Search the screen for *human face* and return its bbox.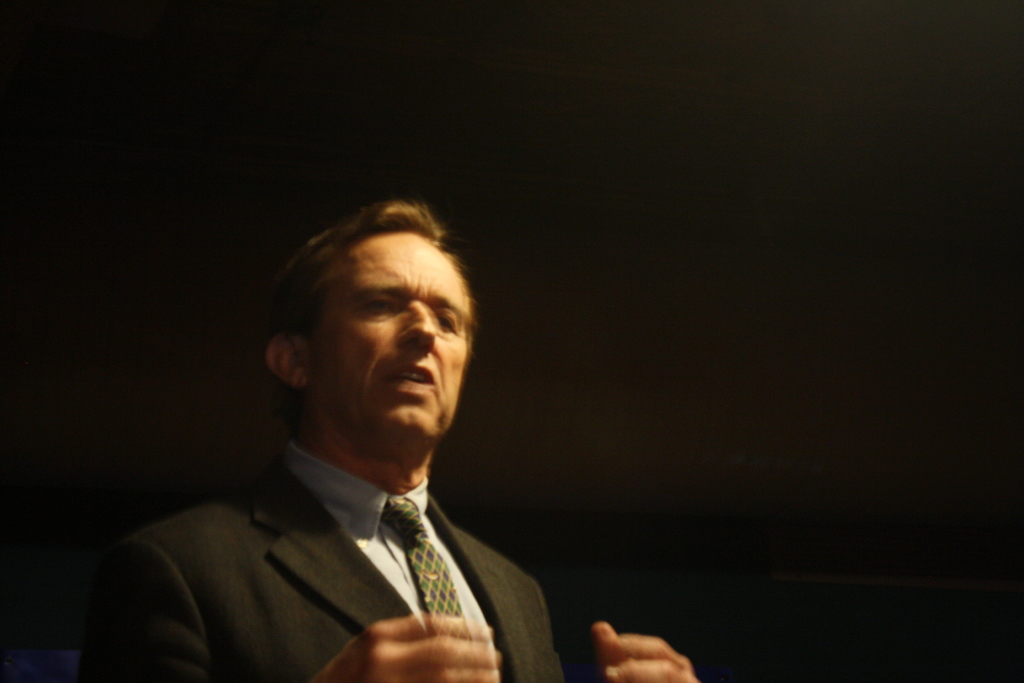
Found: l=313, t=240, r=473, b=444.
